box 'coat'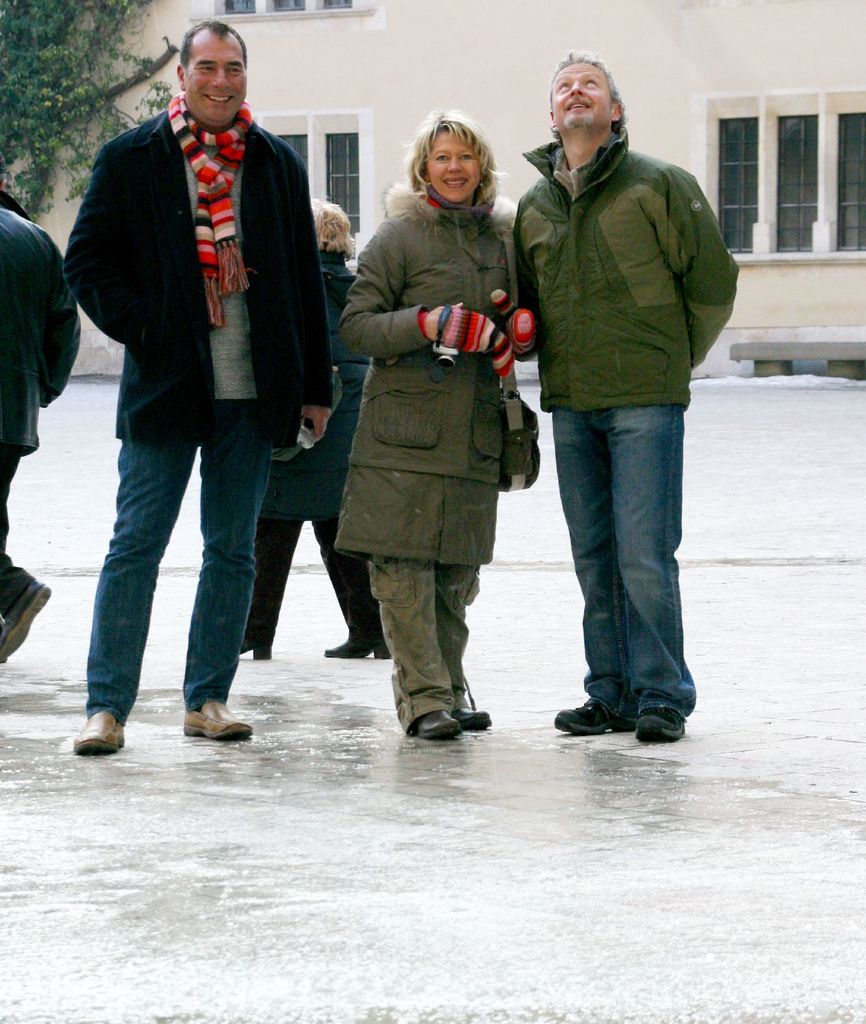
83:48:327:500
